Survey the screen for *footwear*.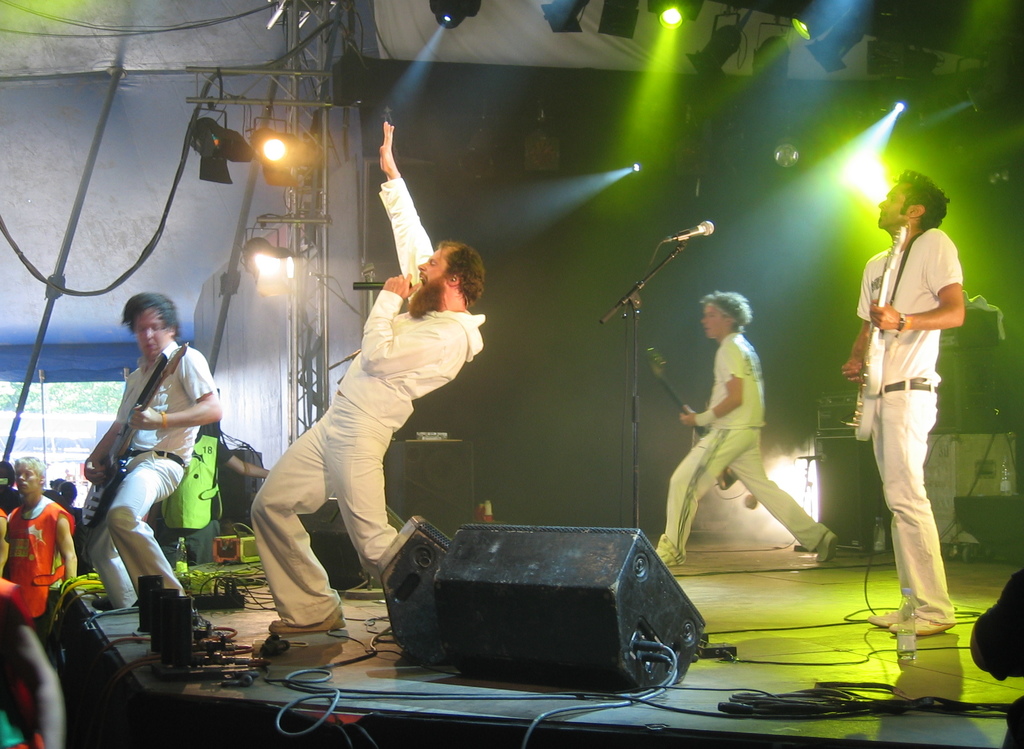
Survey found: pyautogui.locateOnScreen(658, 548, 674, 566).
